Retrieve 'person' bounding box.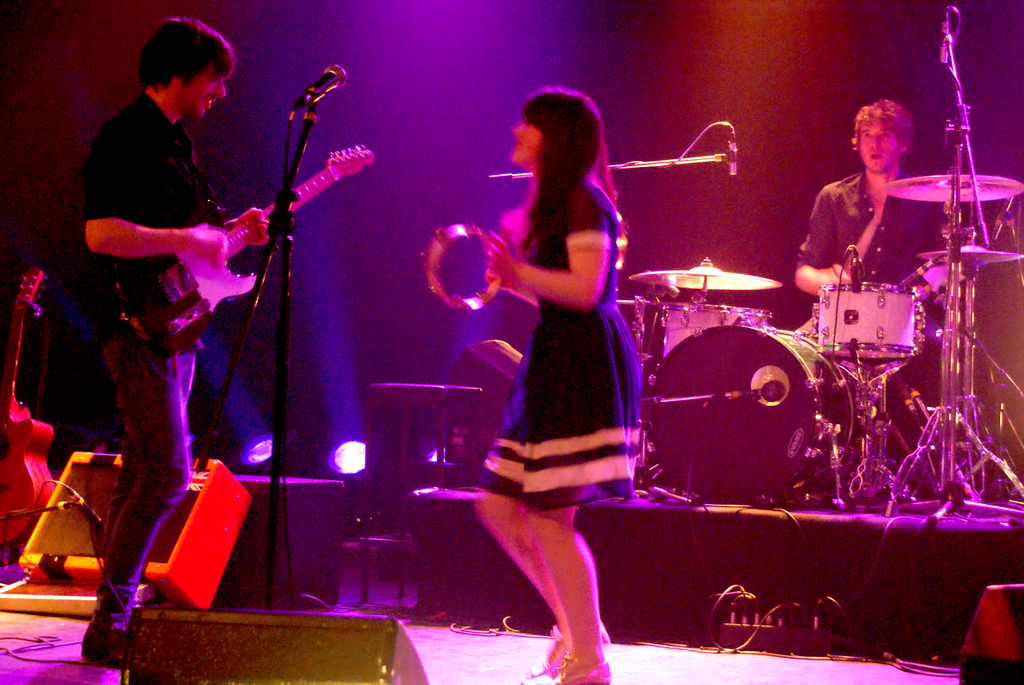
Bounding box: [x1=81, y1=0, x2=289, y2=637].
